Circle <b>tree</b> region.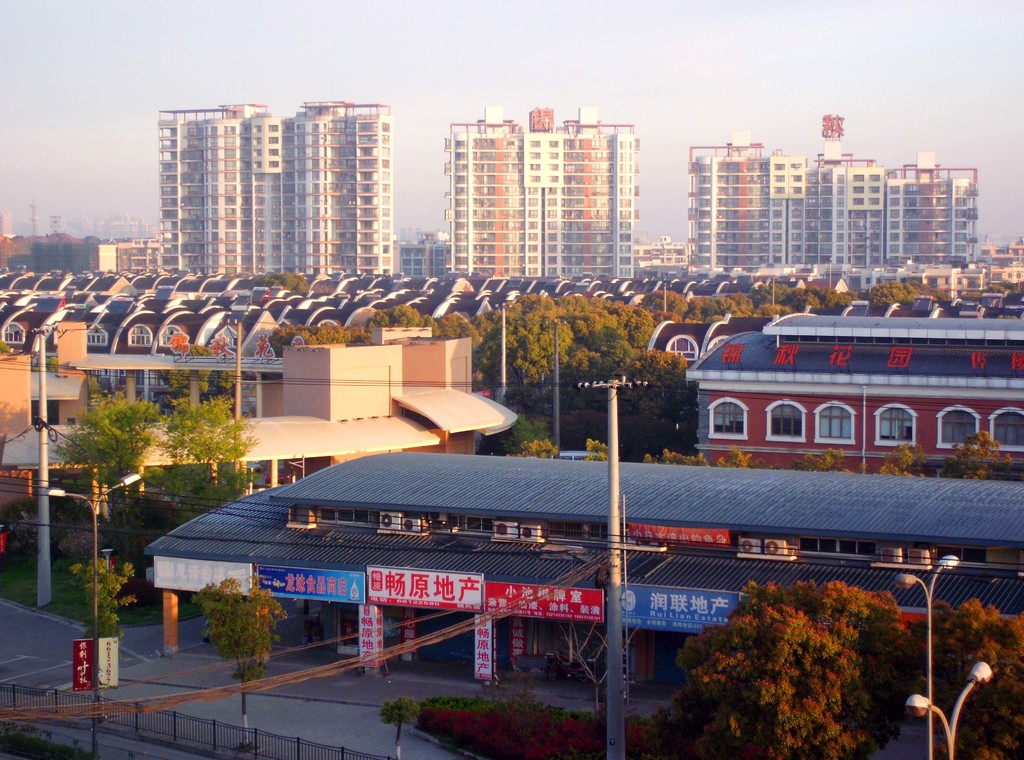
Region: l=793, t=444, r=853, b=476.
